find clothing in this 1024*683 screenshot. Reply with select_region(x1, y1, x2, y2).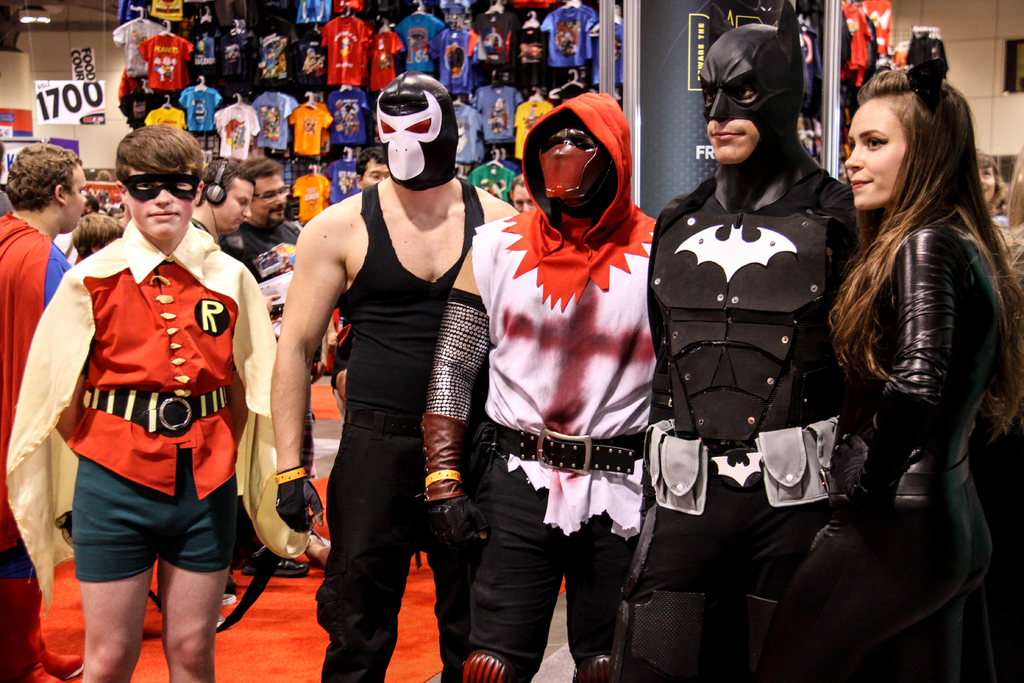
select_region(310, 183, 519, 682).
